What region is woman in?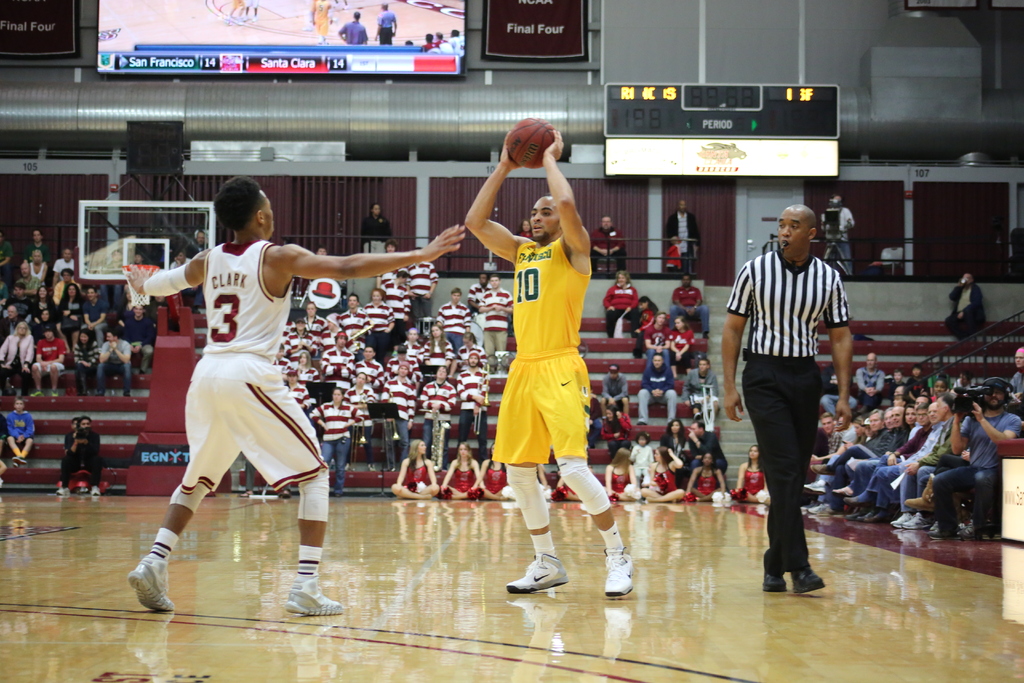
604/269/636/338.
